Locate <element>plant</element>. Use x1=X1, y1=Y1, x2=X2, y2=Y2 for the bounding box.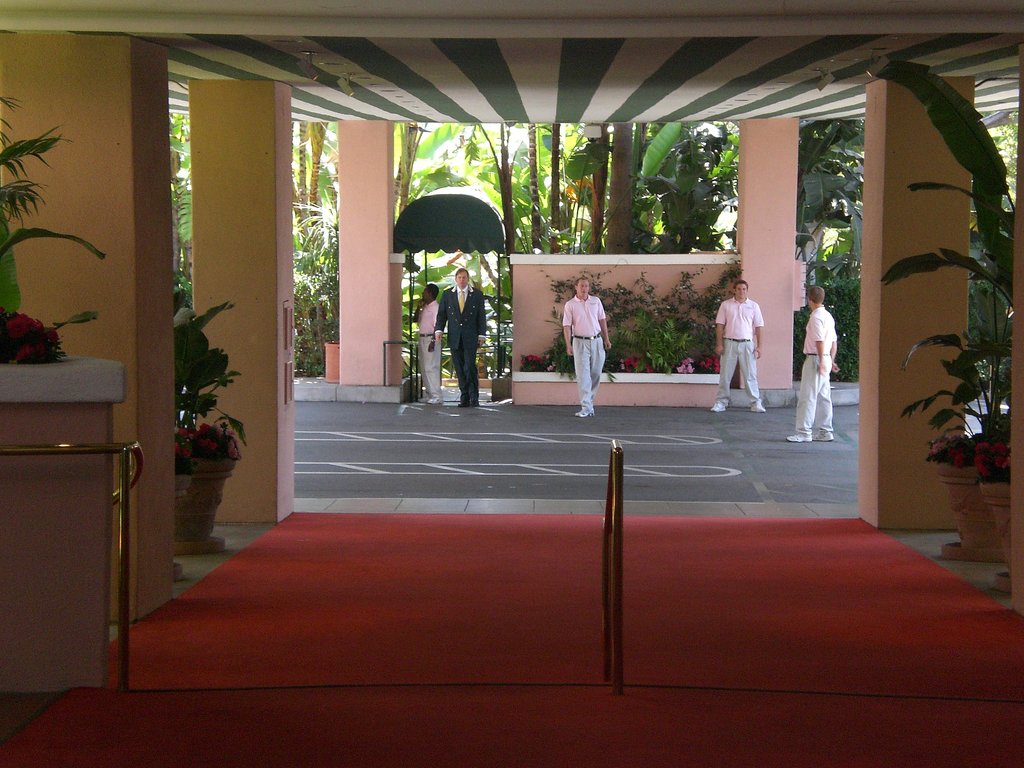
x1=792, y1=271, x2=860, y2=384.
